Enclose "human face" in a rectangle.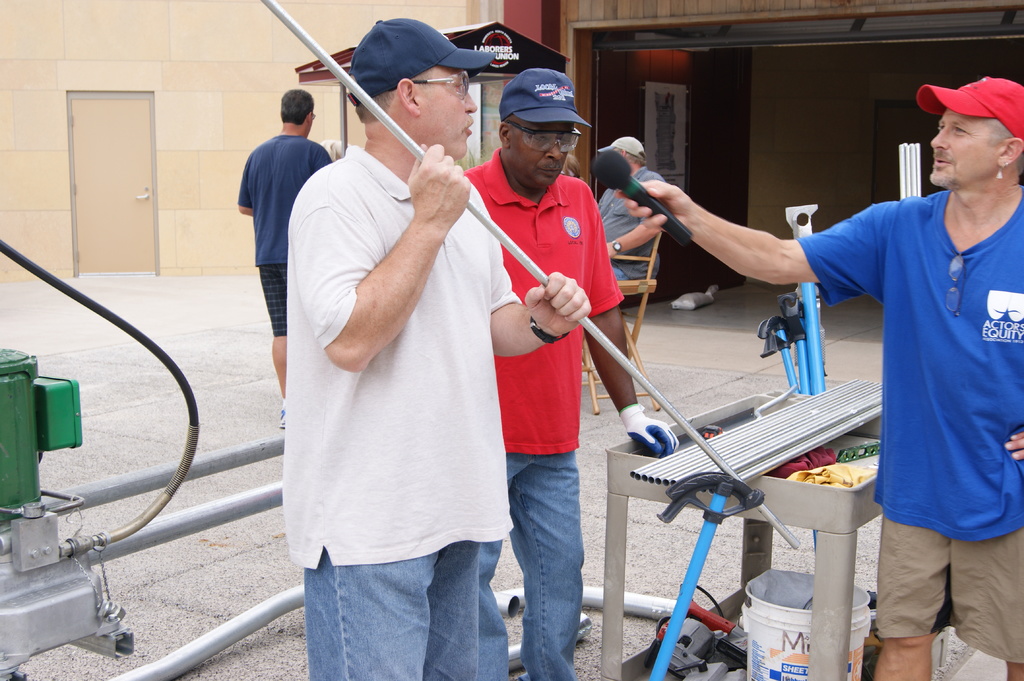
region(421, 66, 476, 160).
